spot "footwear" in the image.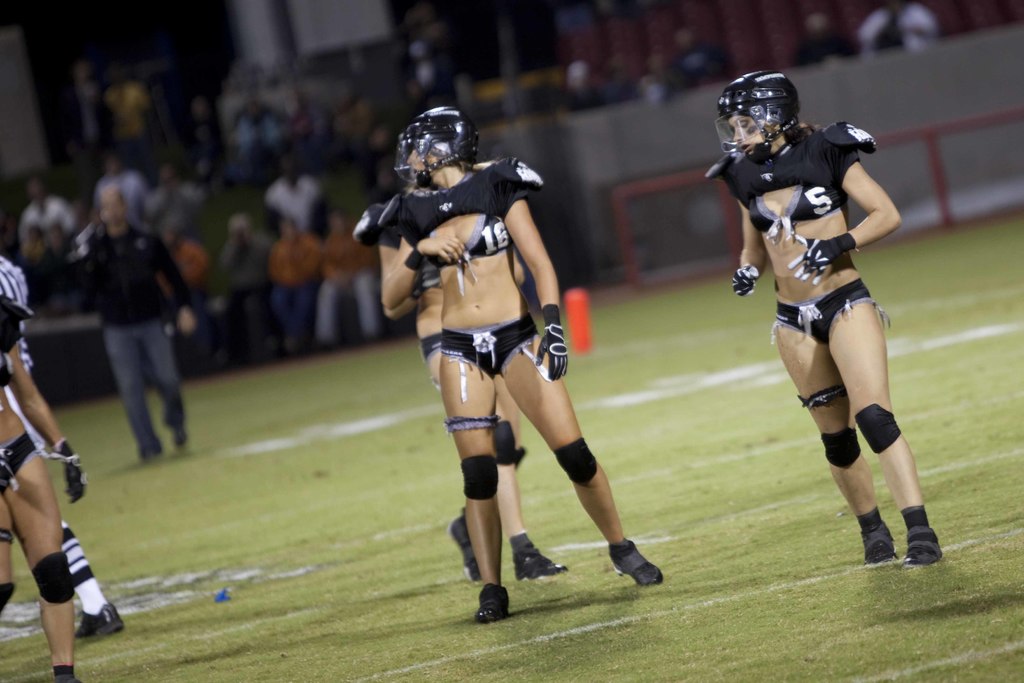
"footwear" found at left=78, top=604, right=120, bottom=637.
